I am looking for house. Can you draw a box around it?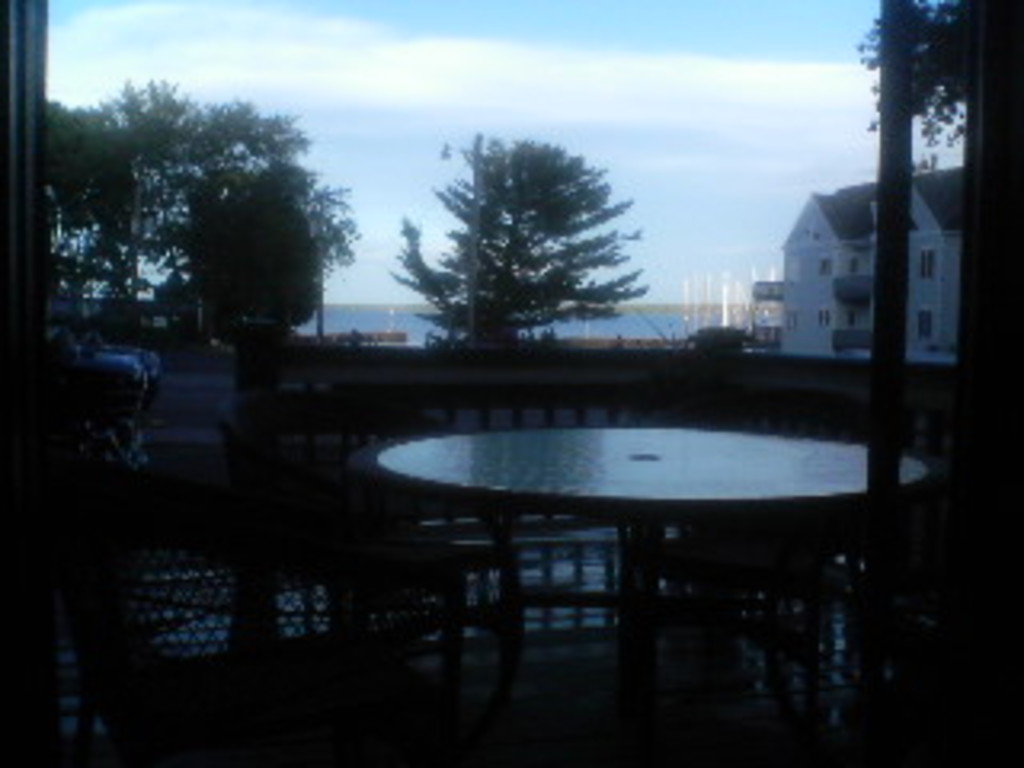
Sure, the bounding box is locate(781, 160, 957, 368).
